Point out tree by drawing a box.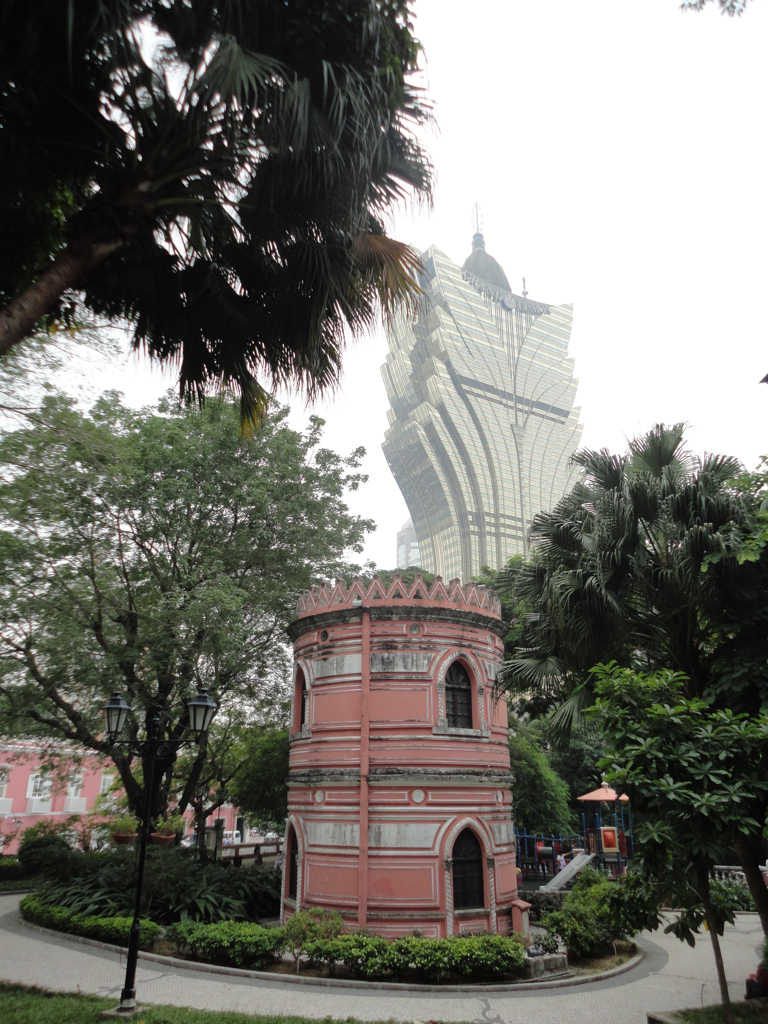
(512,728,559,867).
